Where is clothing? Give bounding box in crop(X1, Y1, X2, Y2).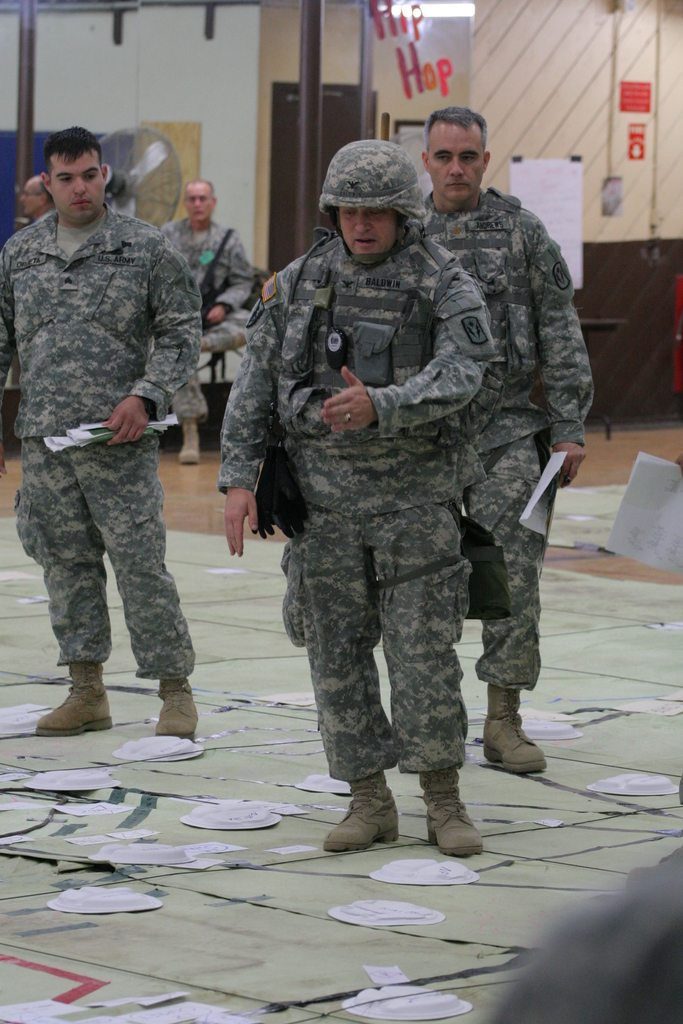
crop(210, 200, 554, 828).
